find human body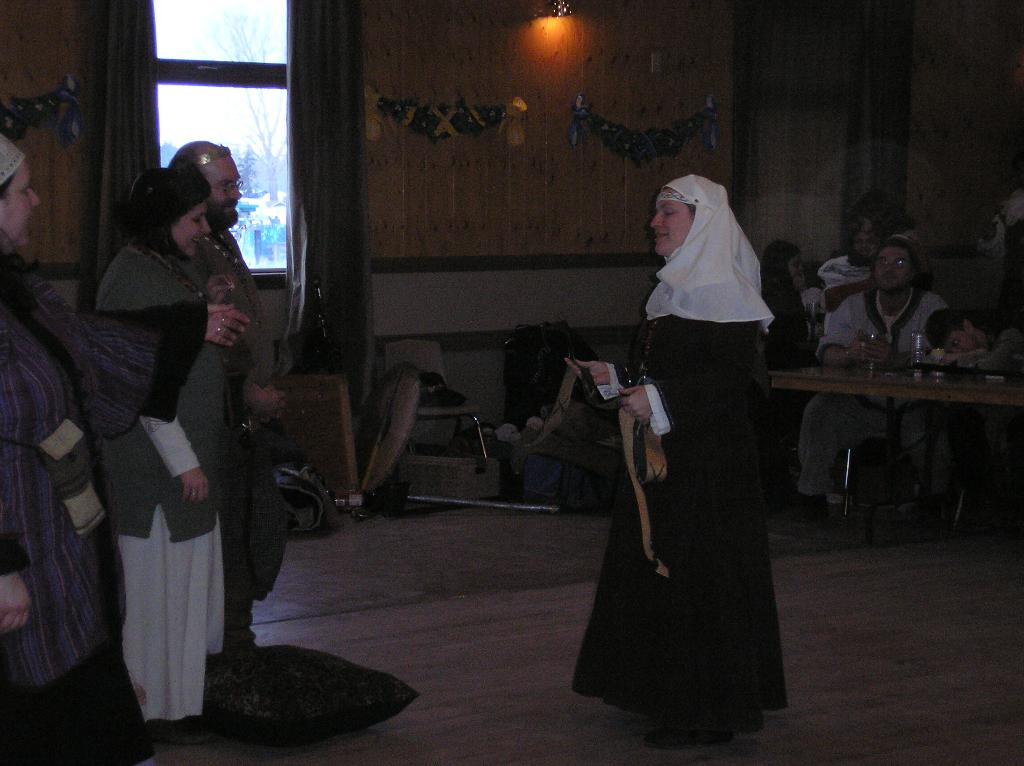
[x1=788, y1=236, x2=952, y2=517]
